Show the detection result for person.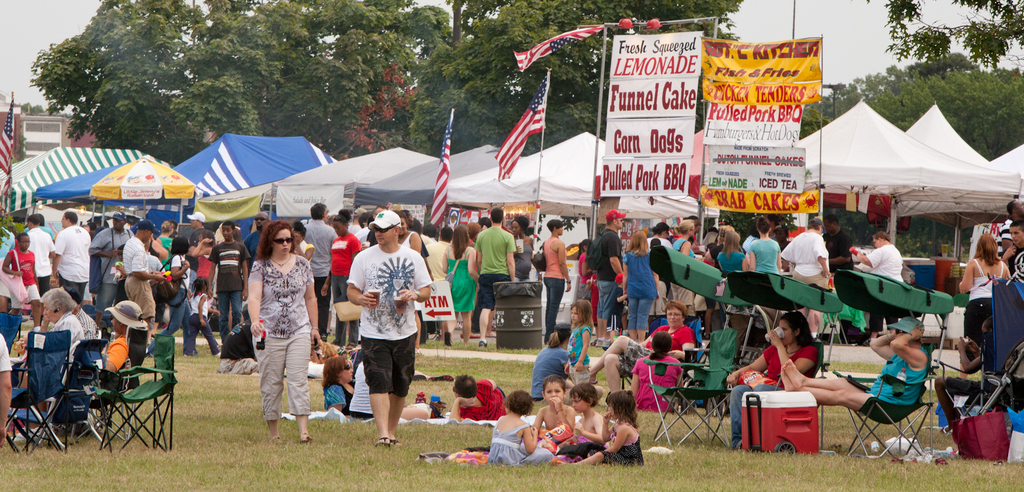
(437,218,476,338).
